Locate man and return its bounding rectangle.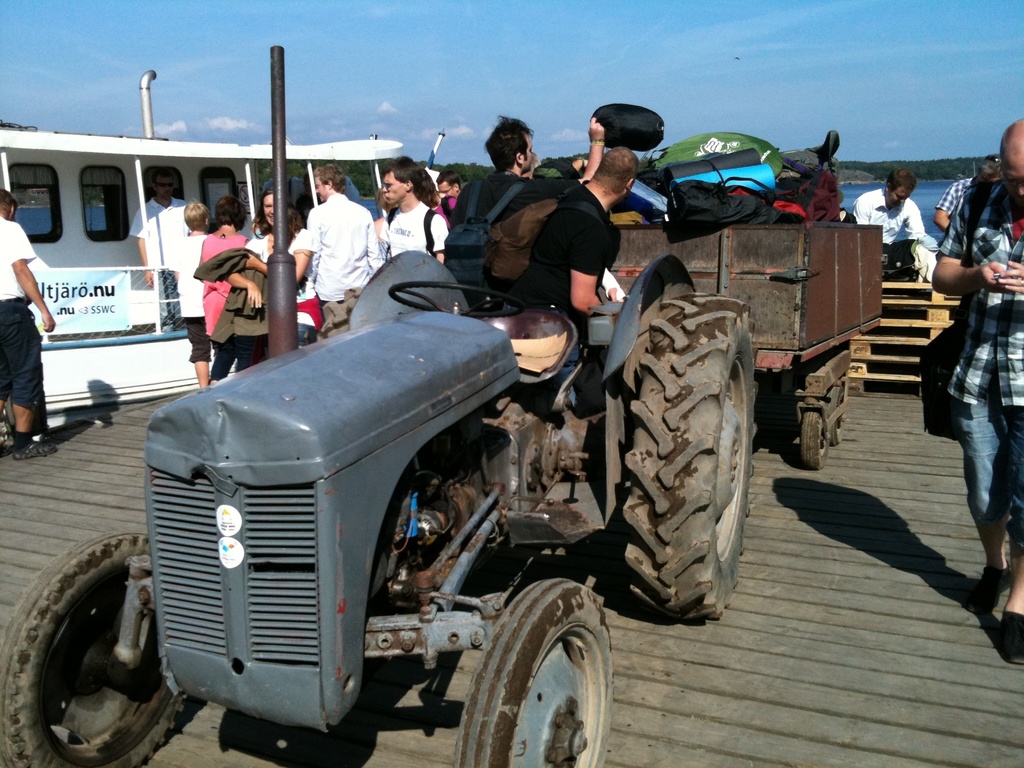
[left=131, top=164, right=195, bottom=328].
